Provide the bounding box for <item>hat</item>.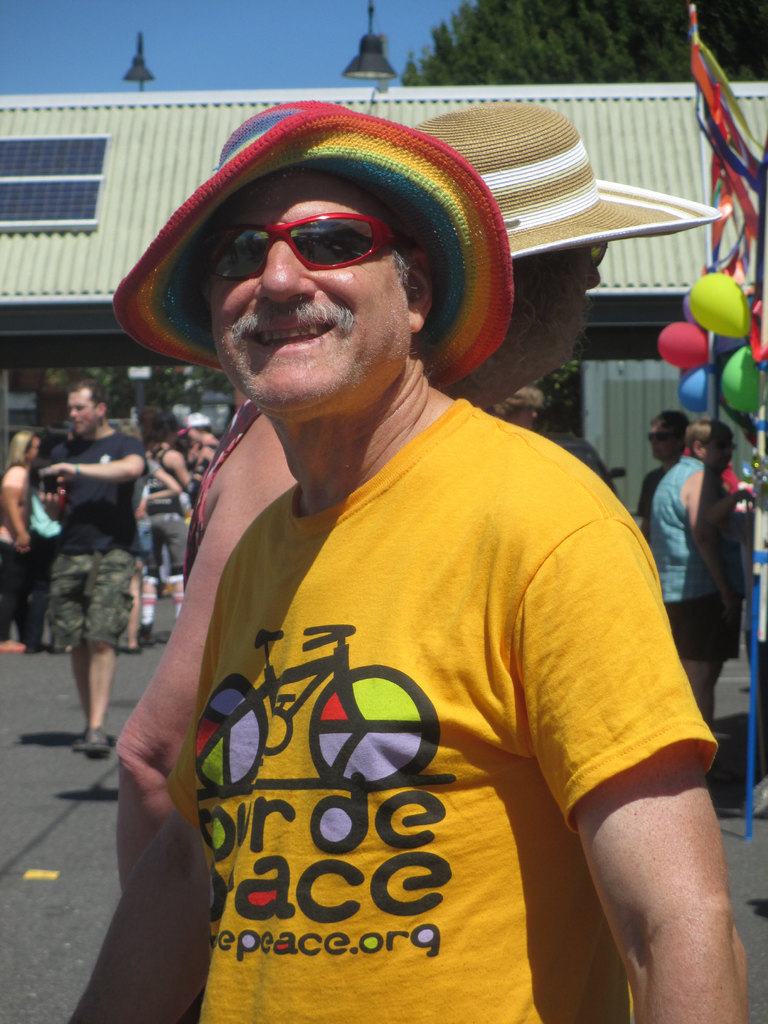
[left=96, top=107, right=532, bottom=419].
